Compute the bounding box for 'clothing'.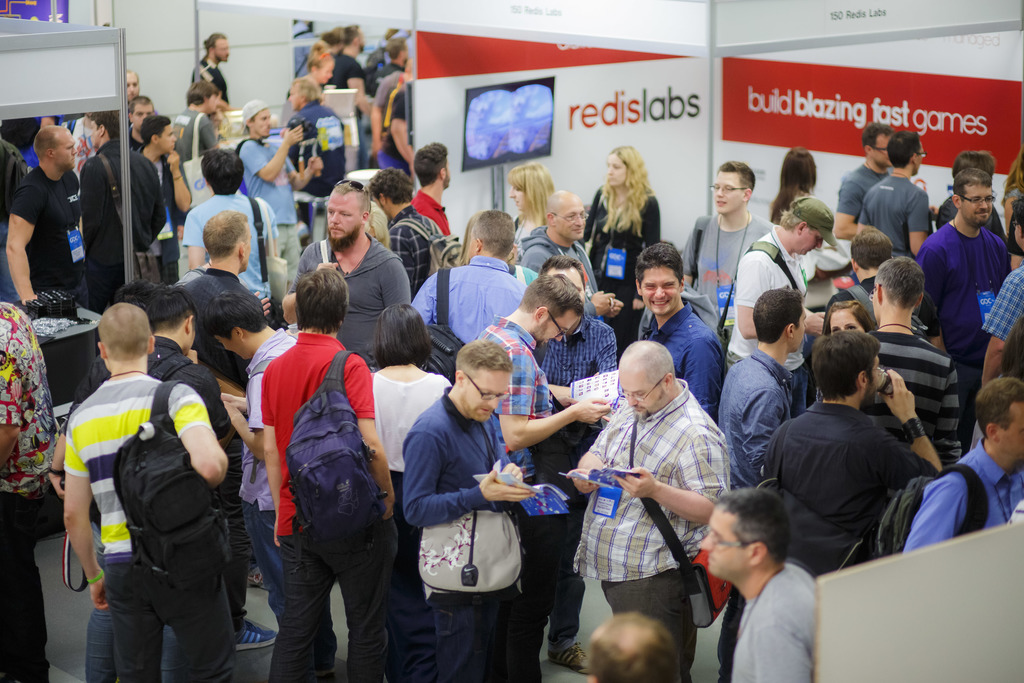
pyautogui.locateOnScreen(418, 190, 454, 238).
